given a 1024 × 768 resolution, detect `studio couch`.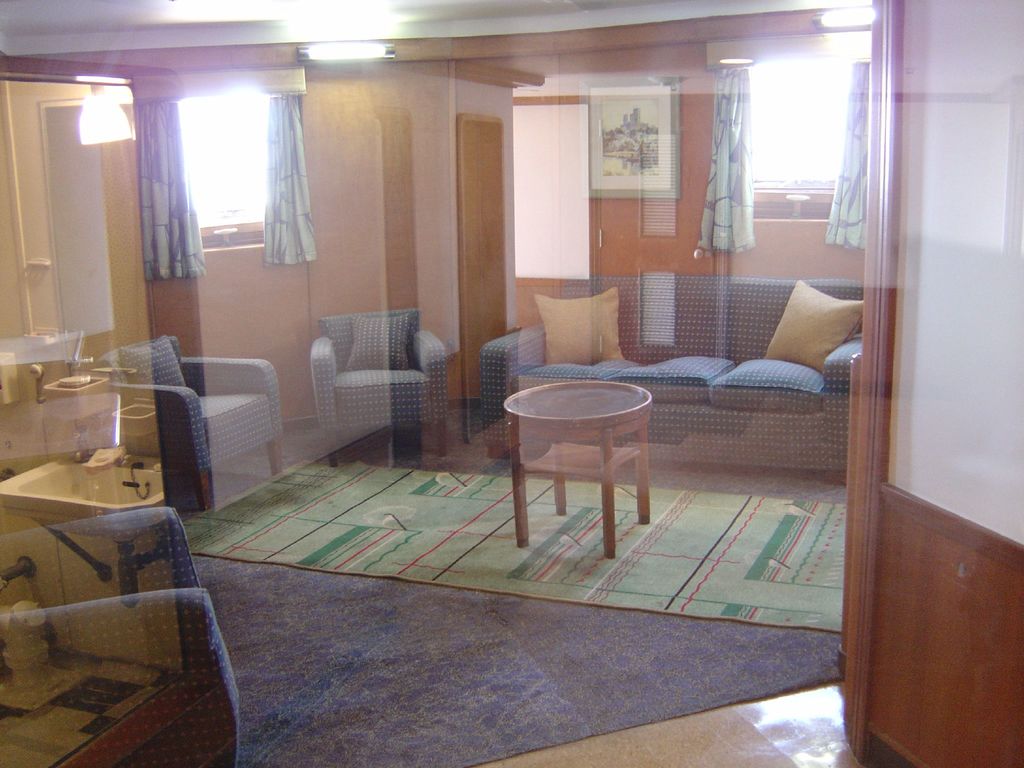
0,502,243,765.
